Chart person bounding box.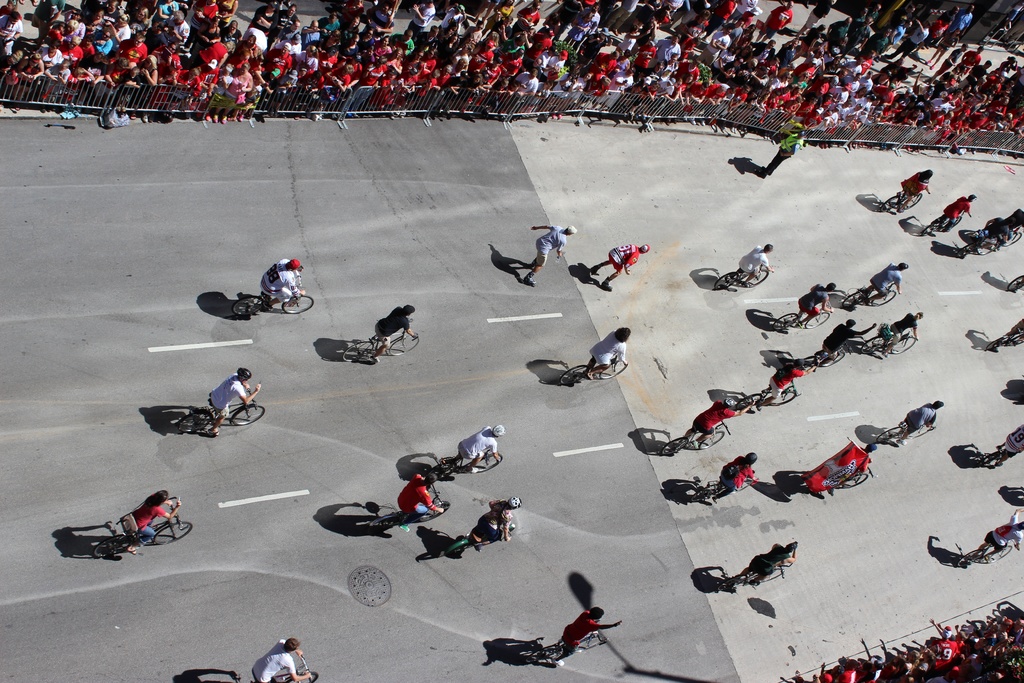
Charted: 371/302/423/349.
